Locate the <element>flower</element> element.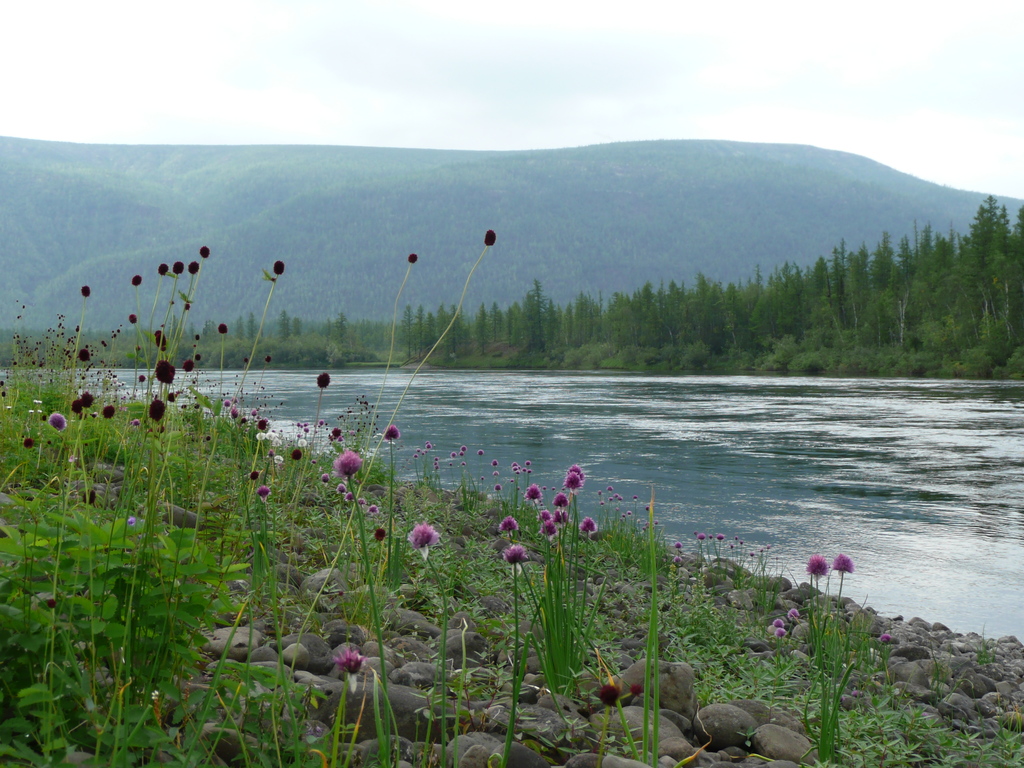
Element bbox: <bbox>76, 349, 87, 362</bbox>.
